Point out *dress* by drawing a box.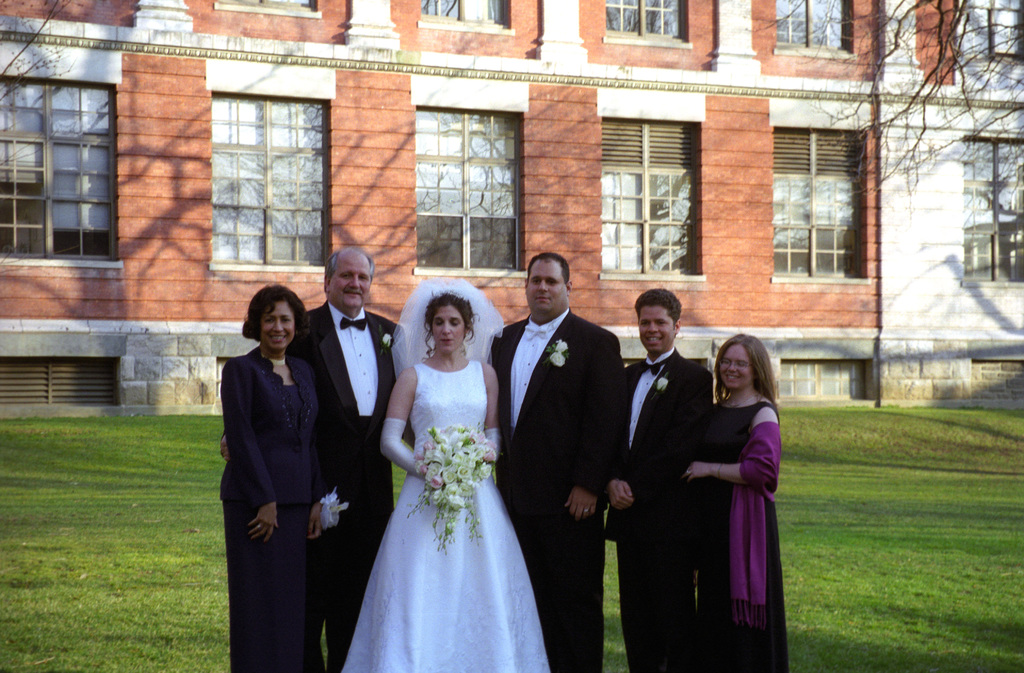
700,402,785,672.
